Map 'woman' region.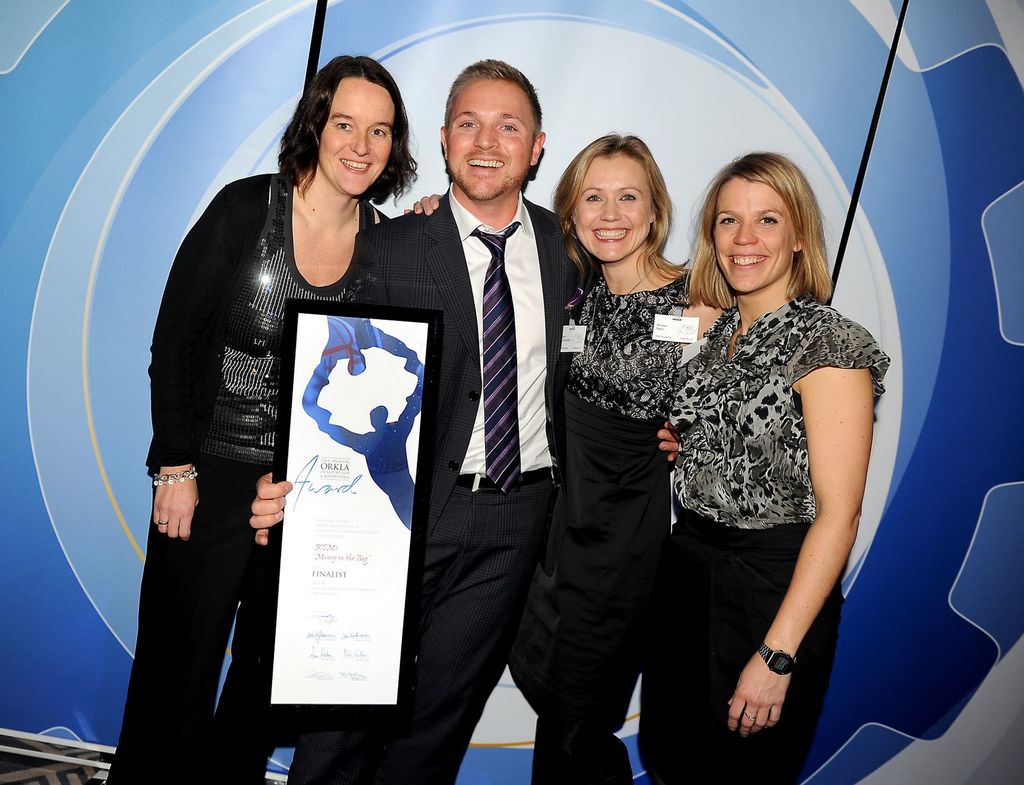
Mapped to bbox(661, 154, 891, 784).
